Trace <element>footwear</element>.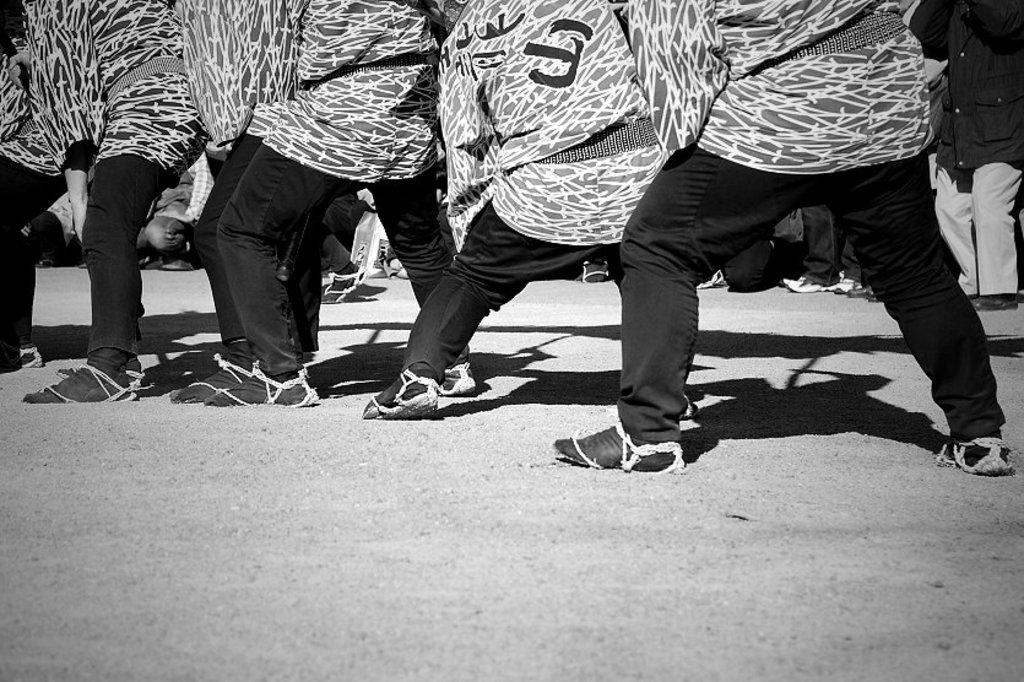
Traced to [125,372,145,393].
